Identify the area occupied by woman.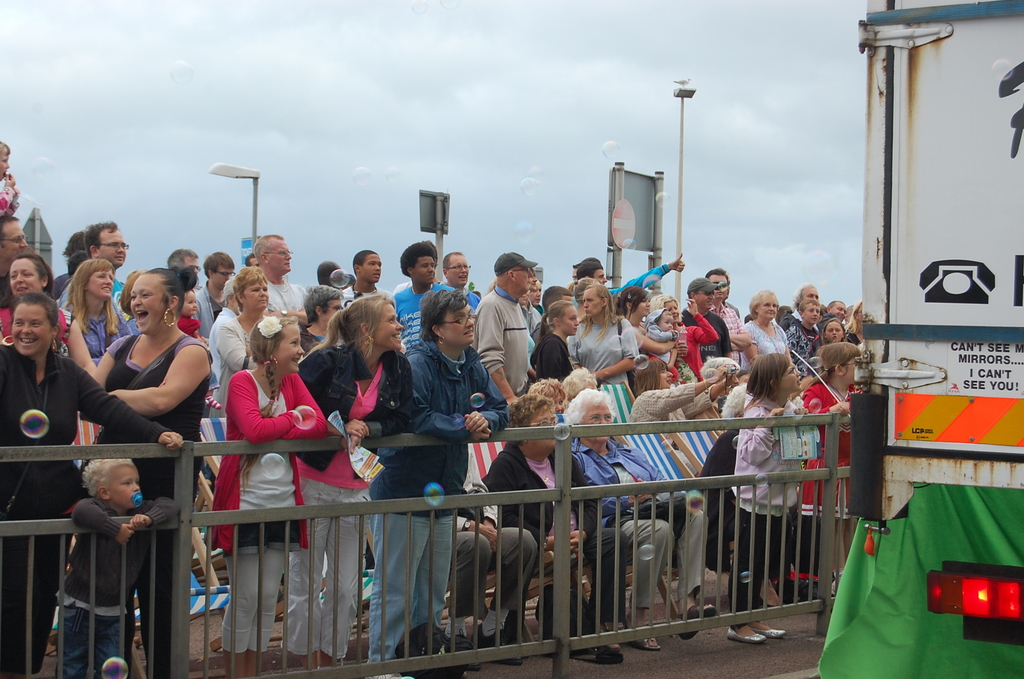
Area: <region>843, 297, 865, 345</region>.
